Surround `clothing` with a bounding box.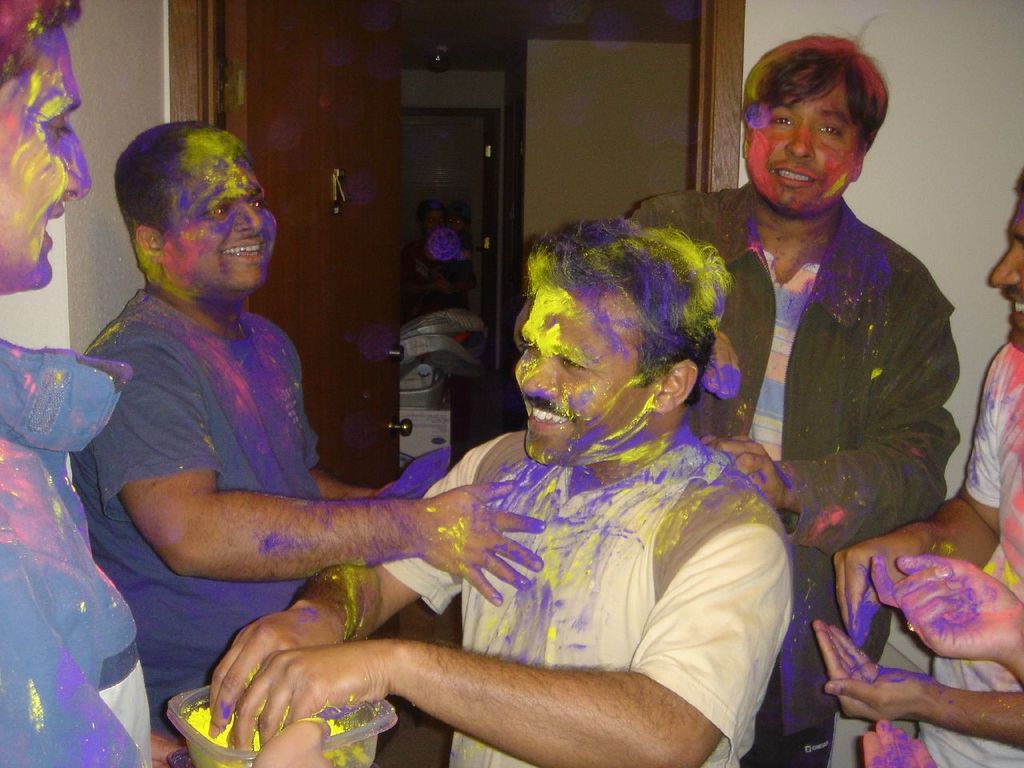
(left=376, top=427, right=794, bottom=767).
